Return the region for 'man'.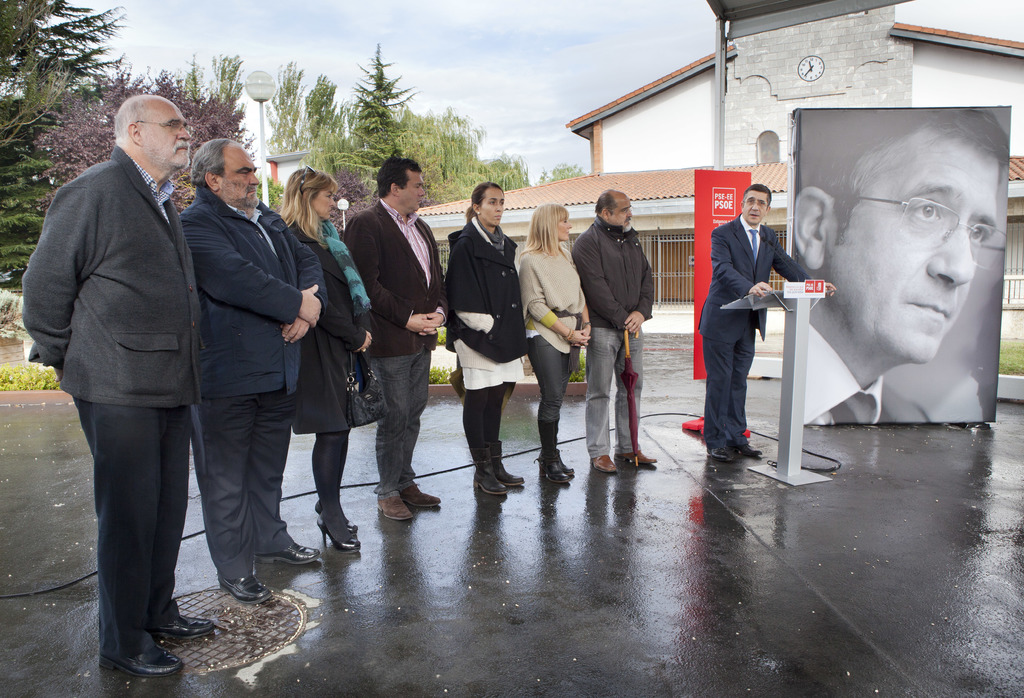
34 60 228 665.
